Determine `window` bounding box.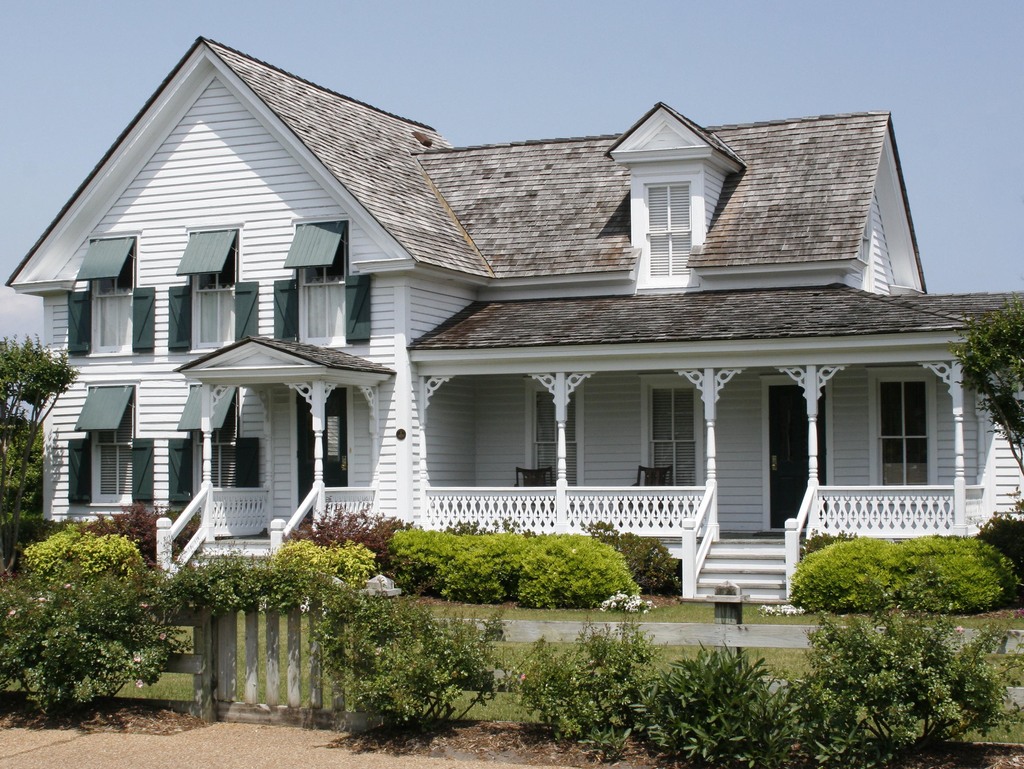
Determined: (63,382,157,507).
